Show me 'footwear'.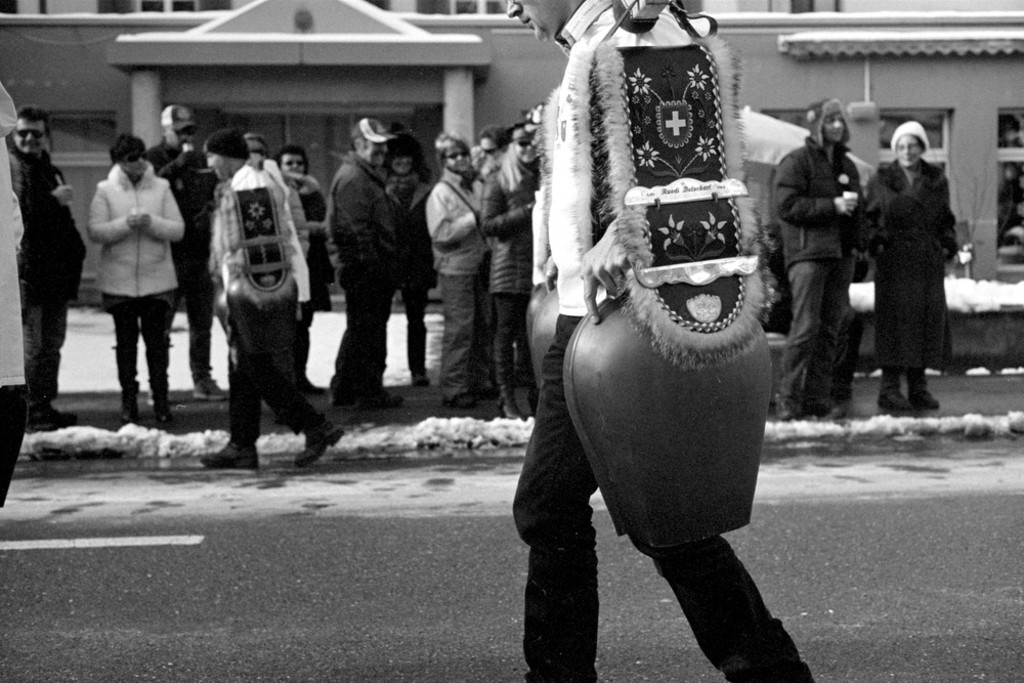
'footwear' is here: [118,389,136,422].
